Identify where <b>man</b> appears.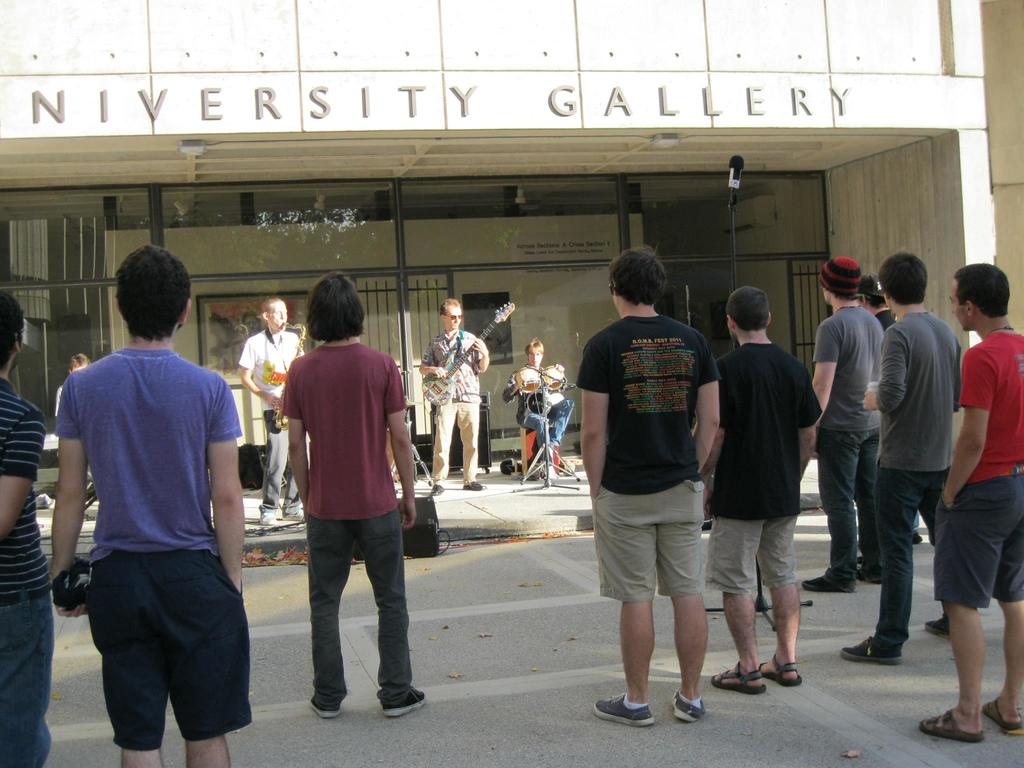
Appears at detection(832, 252, 956, 673).
